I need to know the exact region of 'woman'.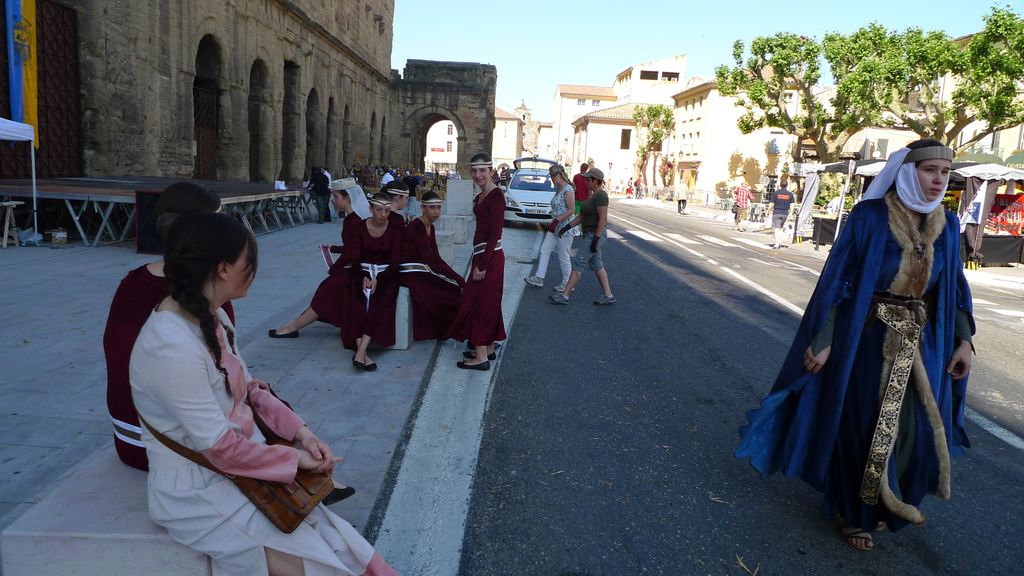
Region: 525:176:578:291.
